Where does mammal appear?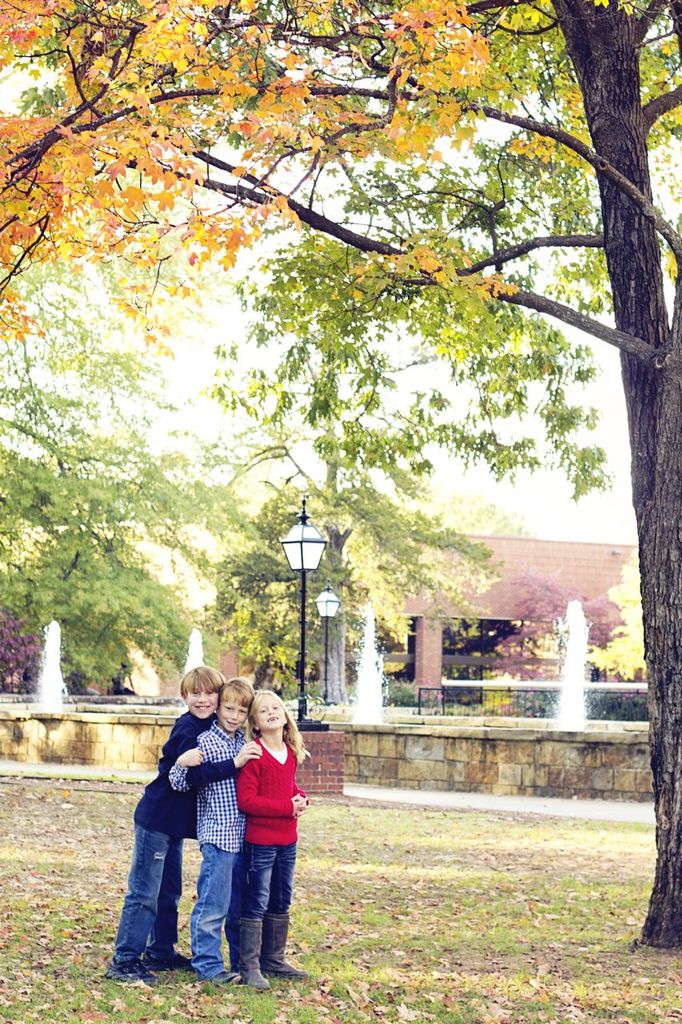
Appears at 101 665 263 990.
